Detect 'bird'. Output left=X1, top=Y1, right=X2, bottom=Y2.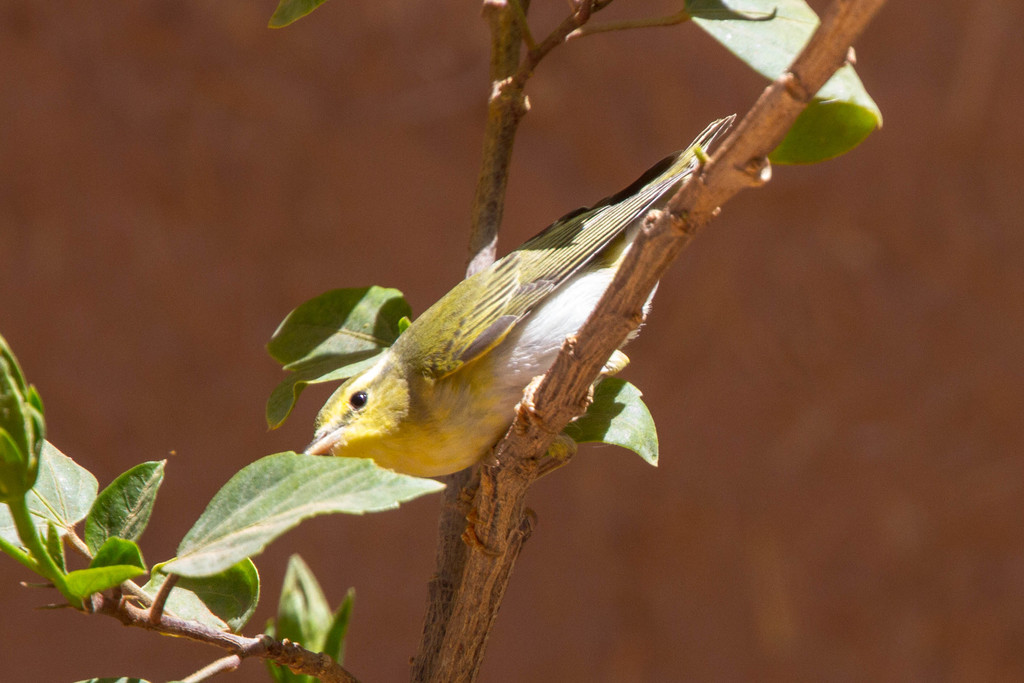
left=296, top=109, right=803, bottom=476.
